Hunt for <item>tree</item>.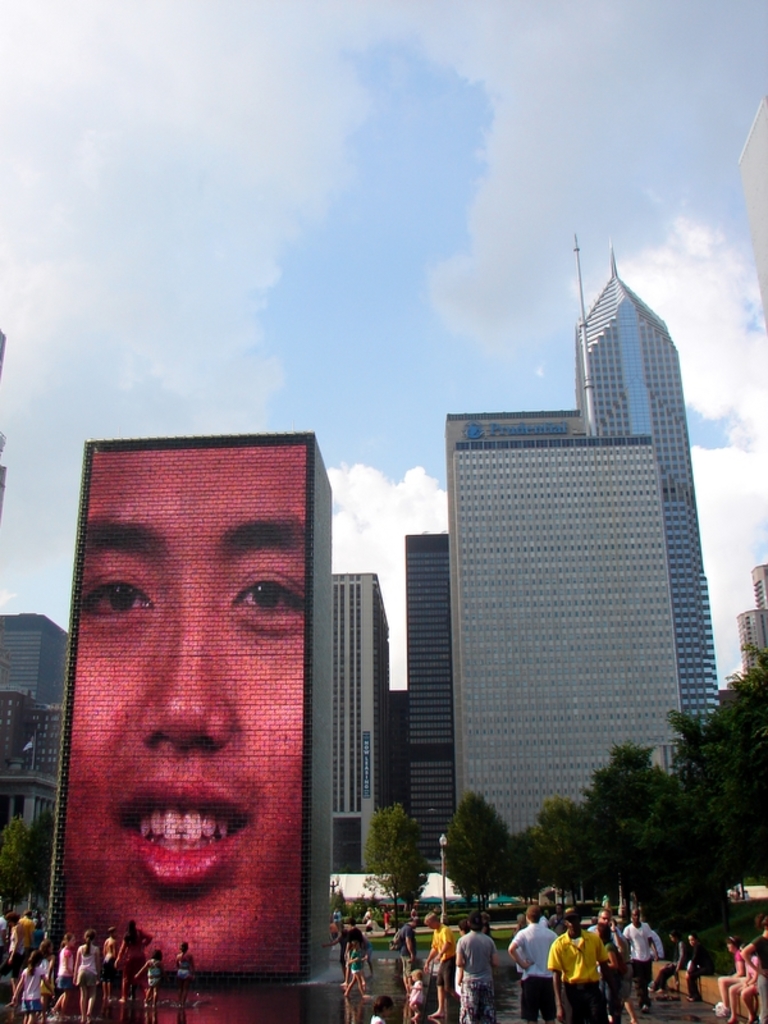
Hunted down at BBox(0, 815, 31, 914).
